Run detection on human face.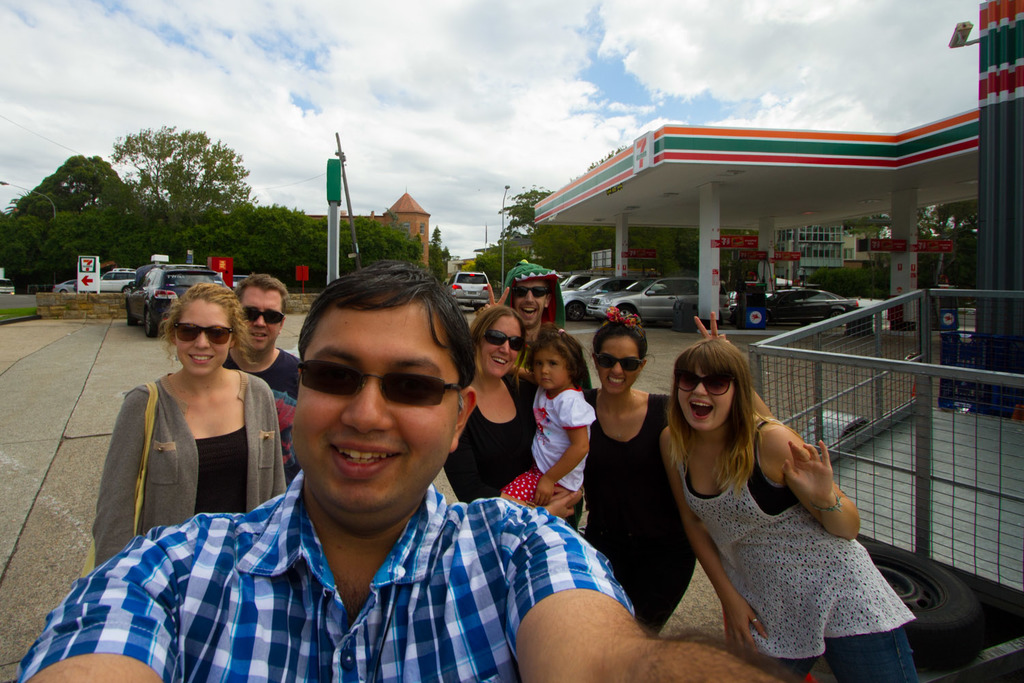
Result: rect(515, 283, 544, 324).
